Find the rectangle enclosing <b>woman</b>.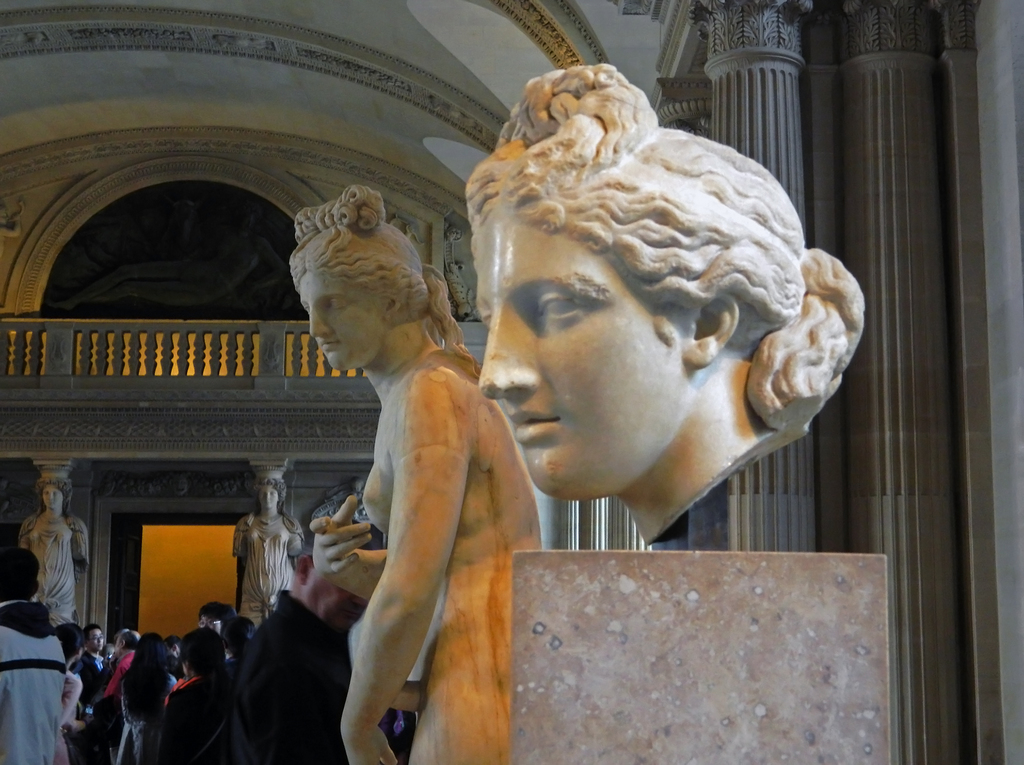
(left=60, top=623, right=90, bottom=676).
